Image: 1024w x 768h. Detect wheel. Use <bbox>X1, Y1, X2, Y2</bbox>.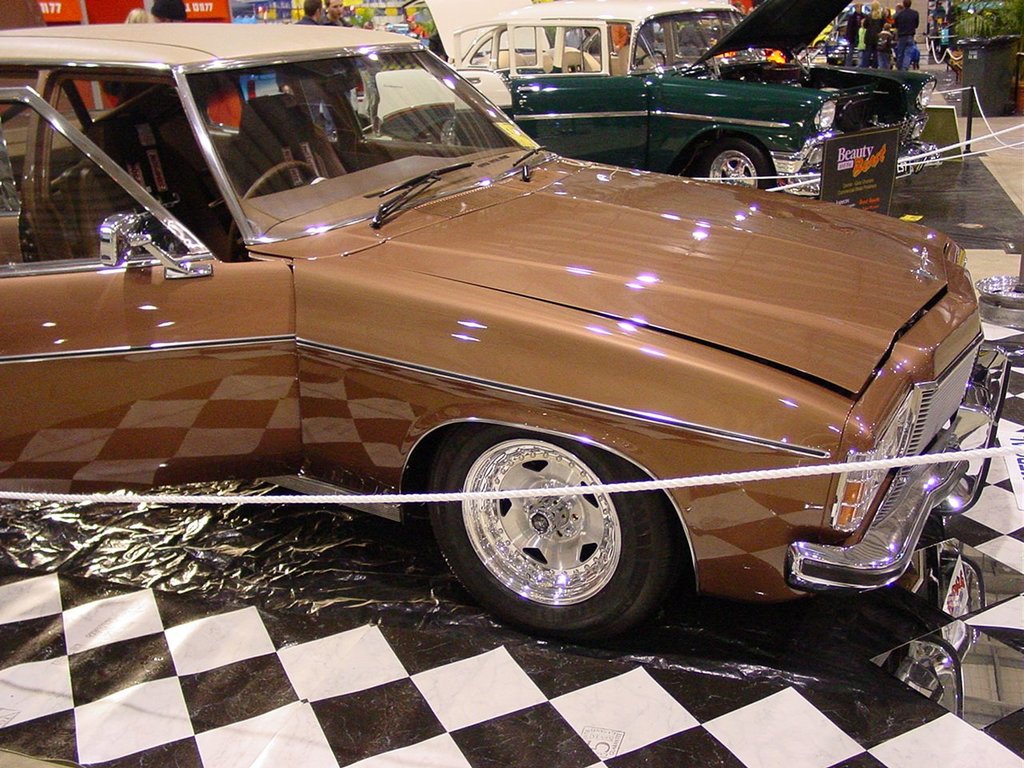
<bbox>630, 46, 666, 70</bbox>.
